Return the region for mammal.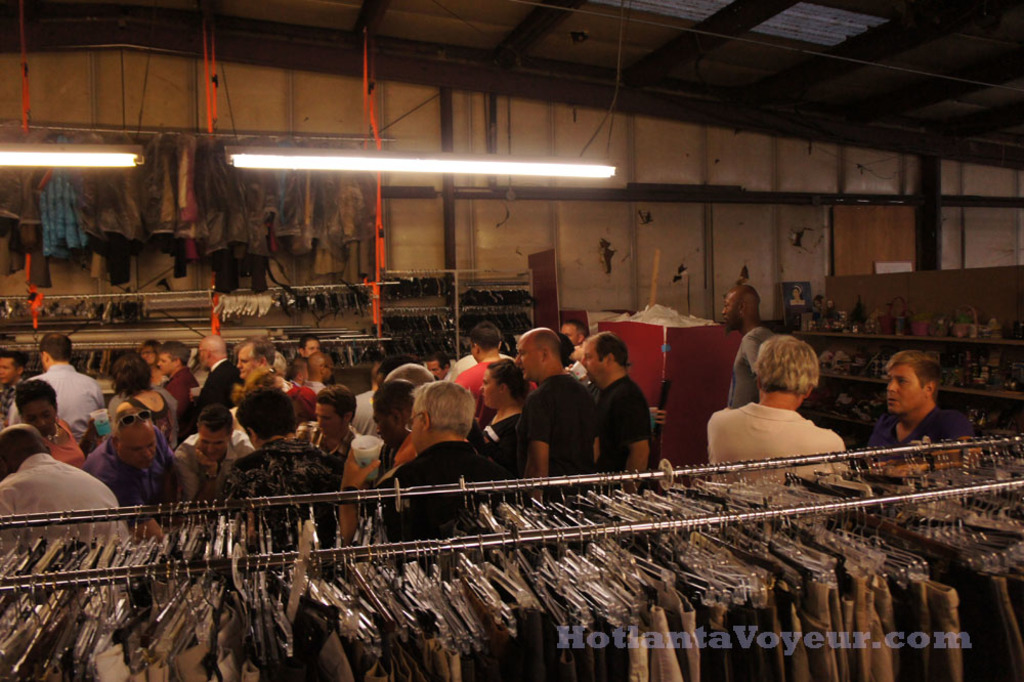
l=715, t=284, r=771, b=411.
